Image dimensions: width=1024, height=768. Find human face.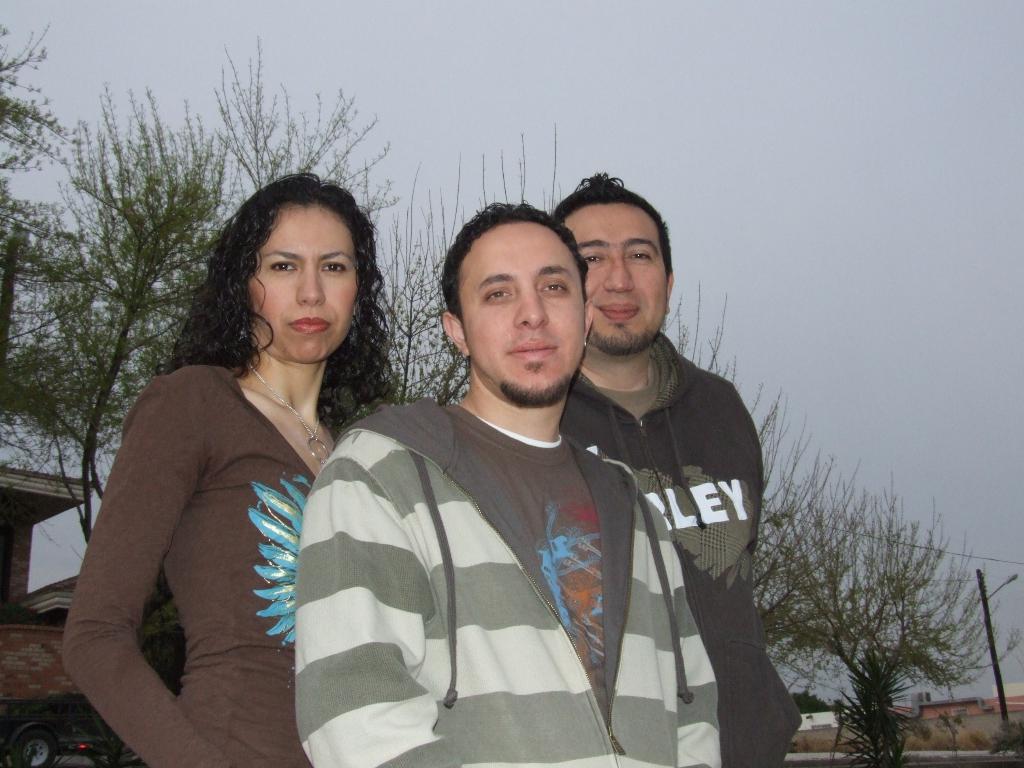
bbox(461, 225, 583, 404).
